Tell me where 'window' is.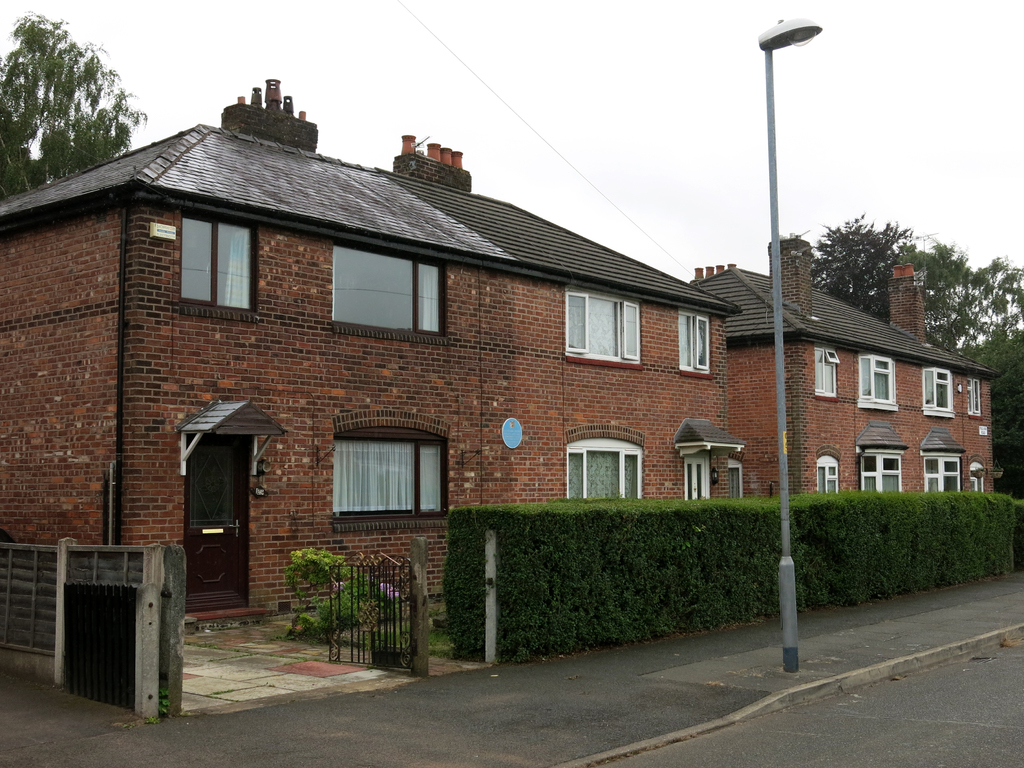
'window' is at l=678, t=309, r=716, b=380.
